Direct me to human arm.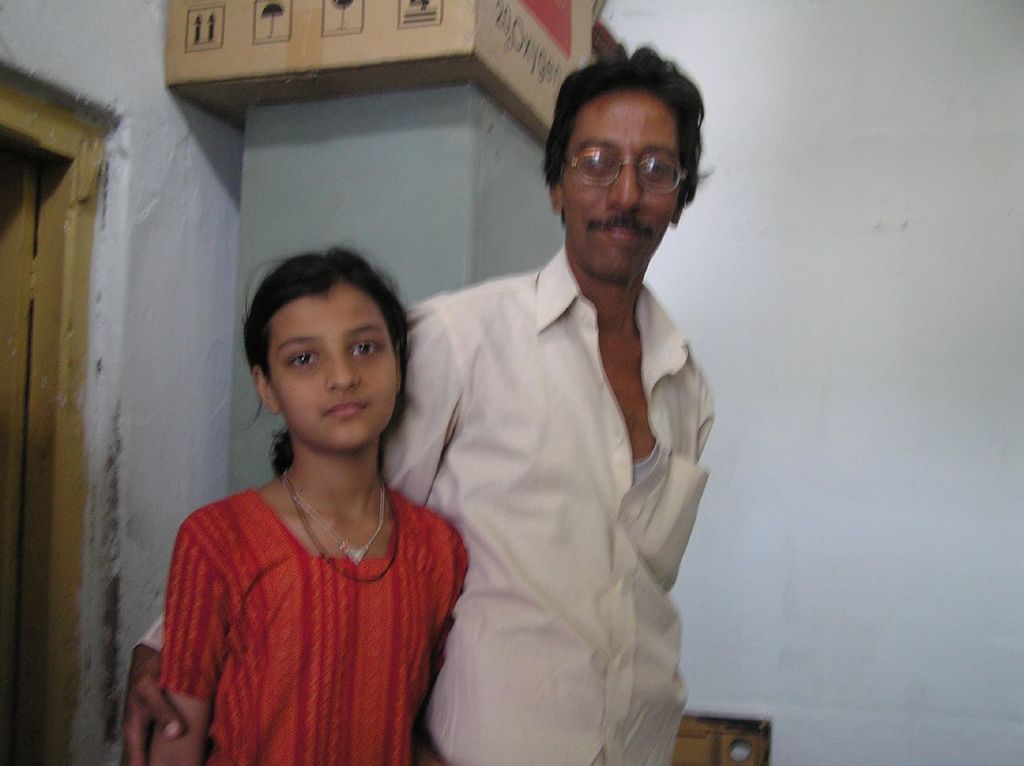
Direction: bbox=(431, 516, 469, 658).
